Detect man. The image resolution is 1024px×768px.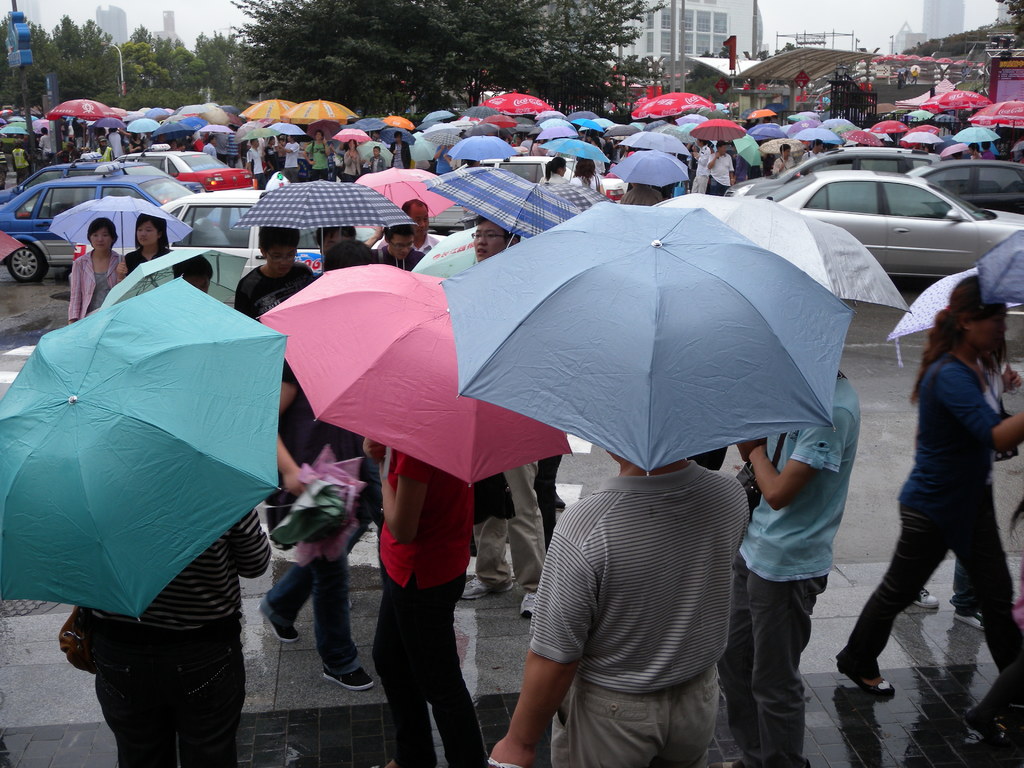
x1=376, y1=225, x2=426, y2=269.
